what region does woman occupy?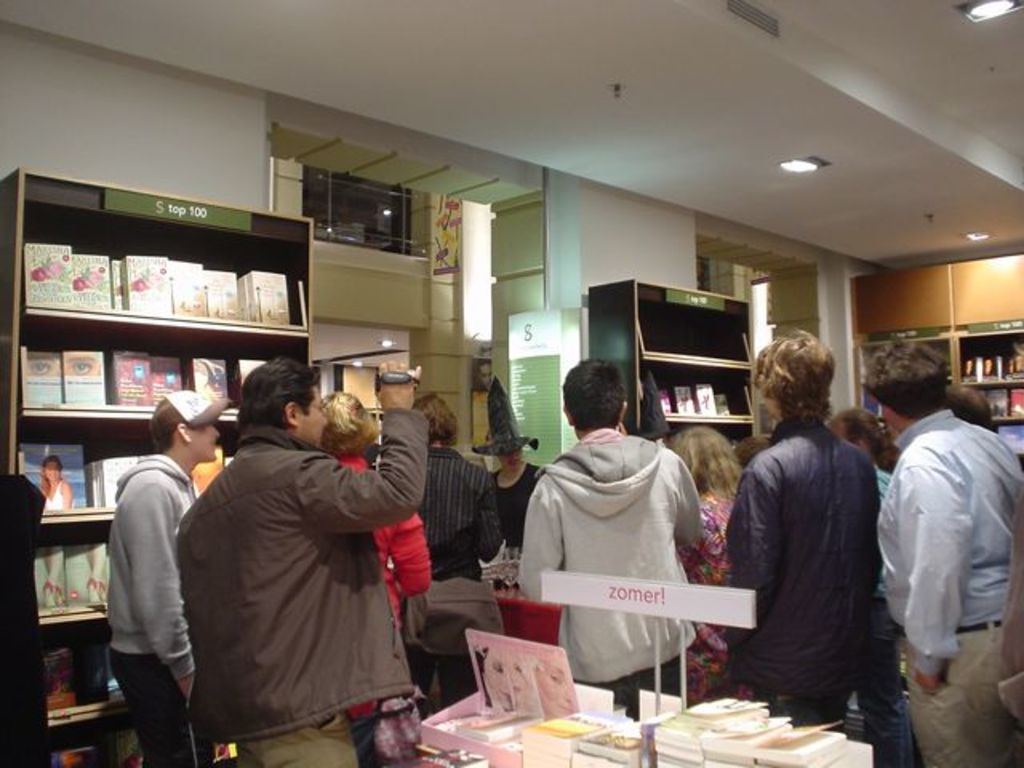
35, 456, 69, 509.
